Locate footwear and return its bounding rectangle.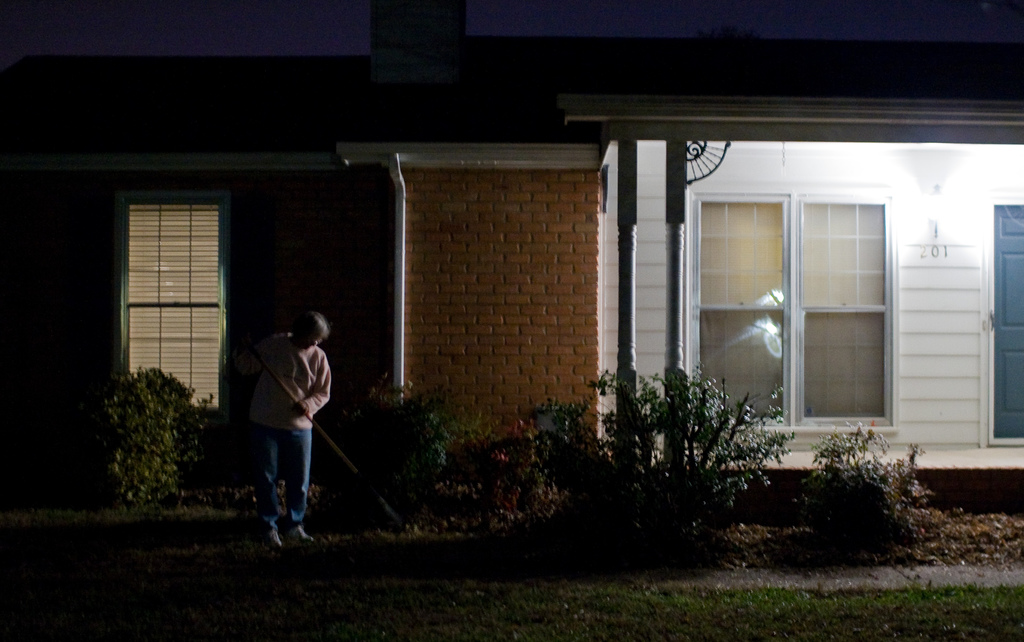
x1=289 y1=522 x2=318 y2=542.
